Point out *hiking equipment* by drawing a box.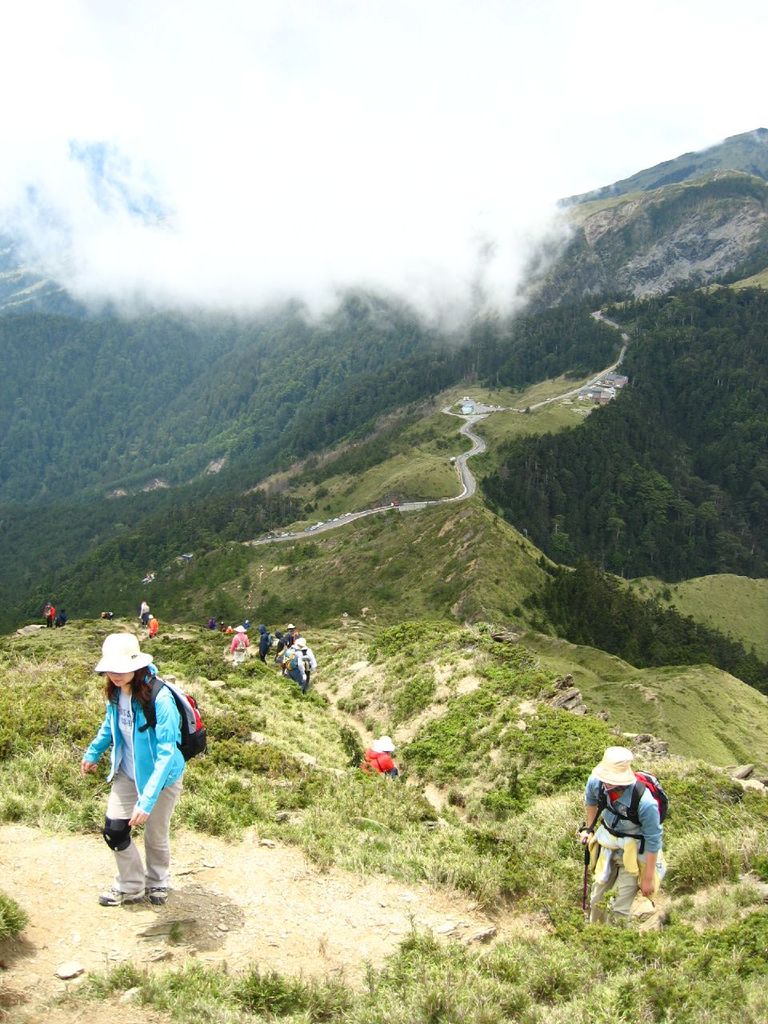
Rect(93, 885, 147, 902).
